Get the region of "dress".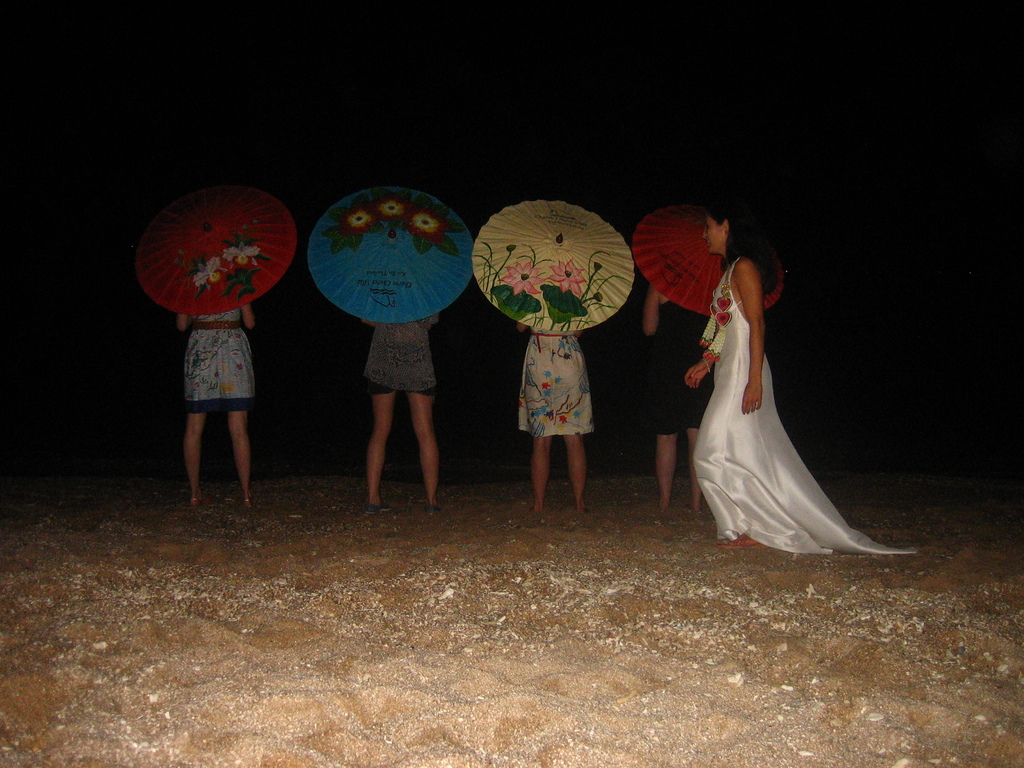
select_region(645, 299, 712, 436).
